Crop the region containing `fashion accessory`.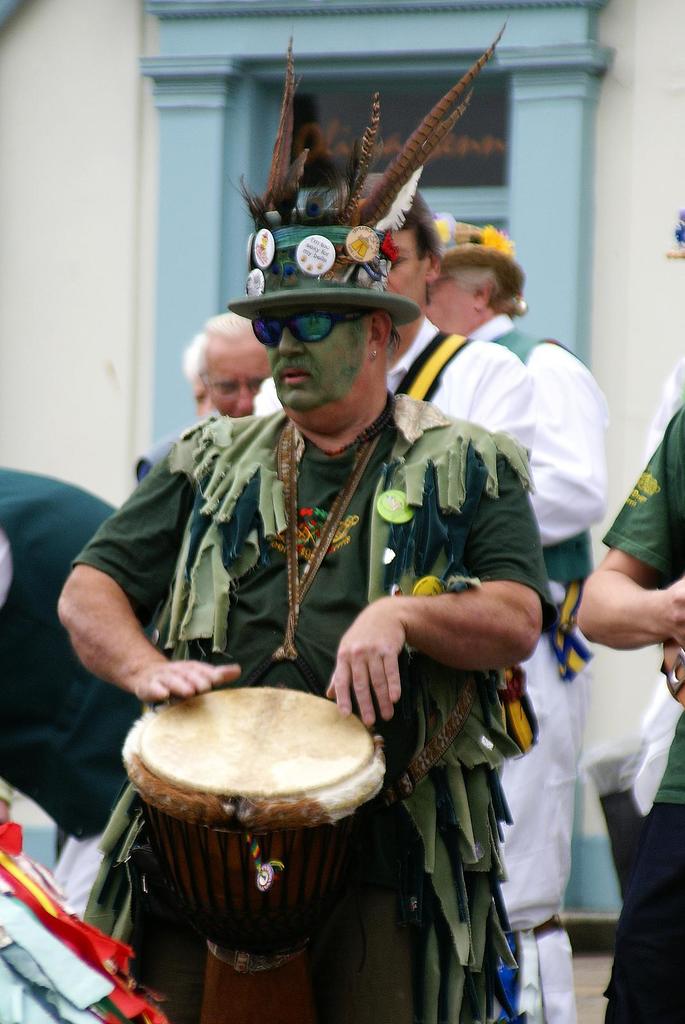
Crop region: BBox(663, 646, 684, 705).
